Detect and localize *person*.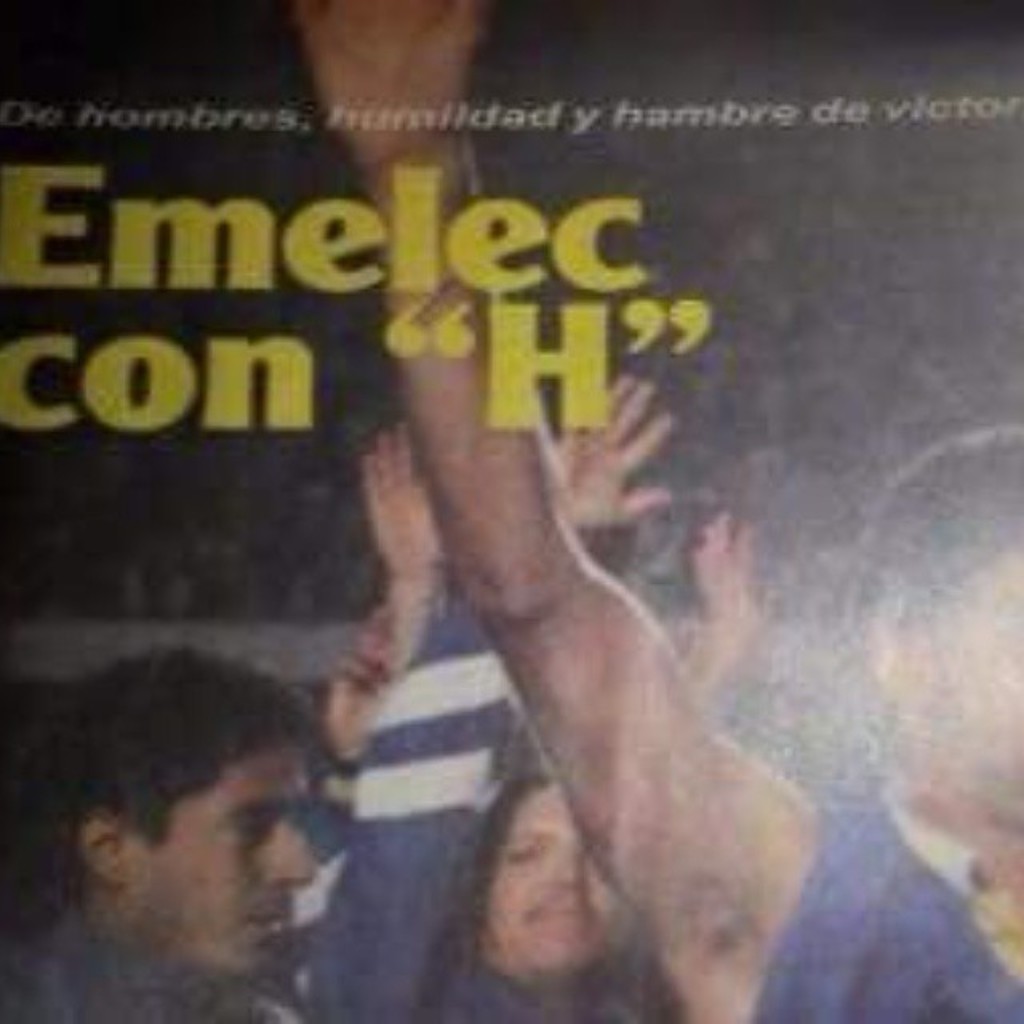
Localized at detection(411, 379, 778, 1022).
